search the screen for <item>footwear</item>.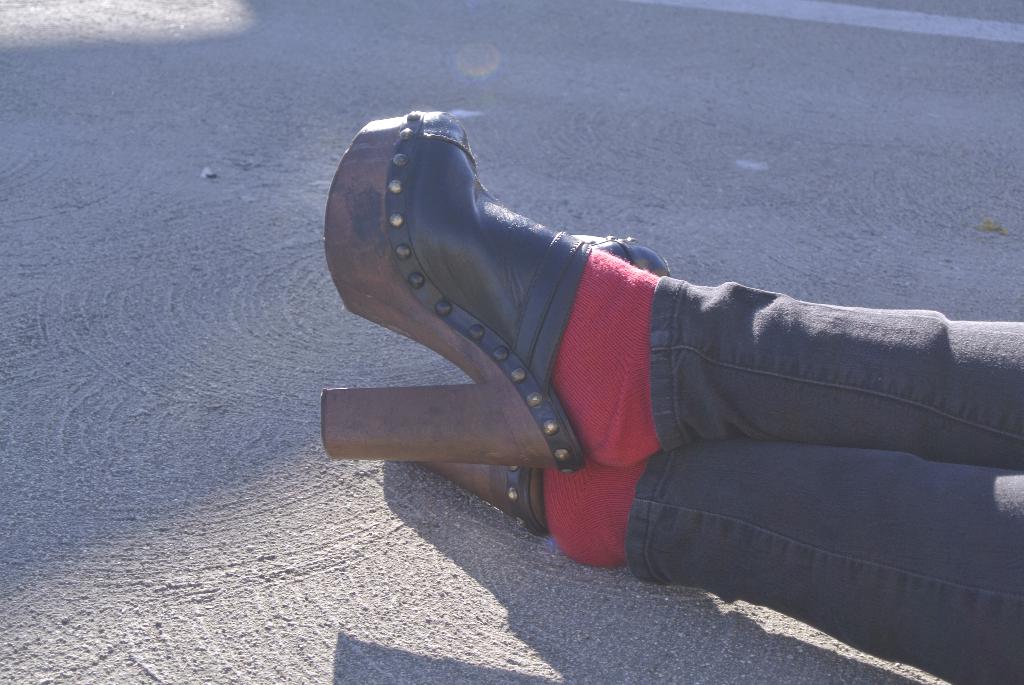
Found at x1=310 y1=102 x2=600 y2=478.
